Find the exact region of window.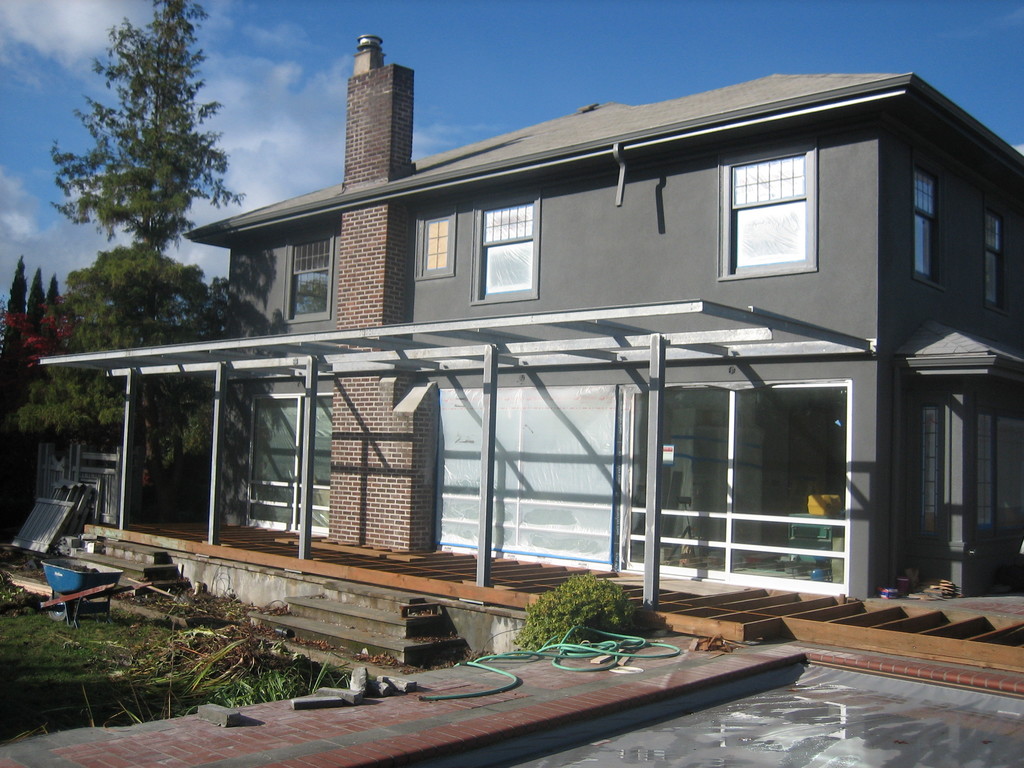
Exact region: select_region(415, 209, 456, 278).
